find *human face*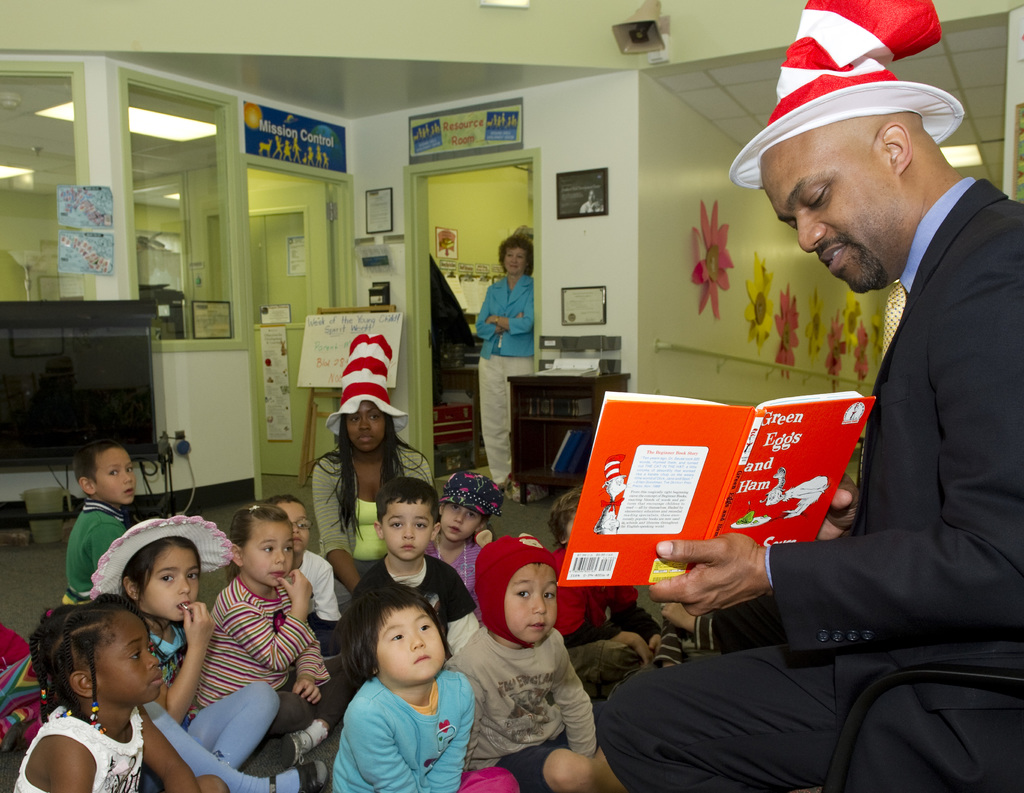
x1=345, y1=397, x2=383, y2=454
